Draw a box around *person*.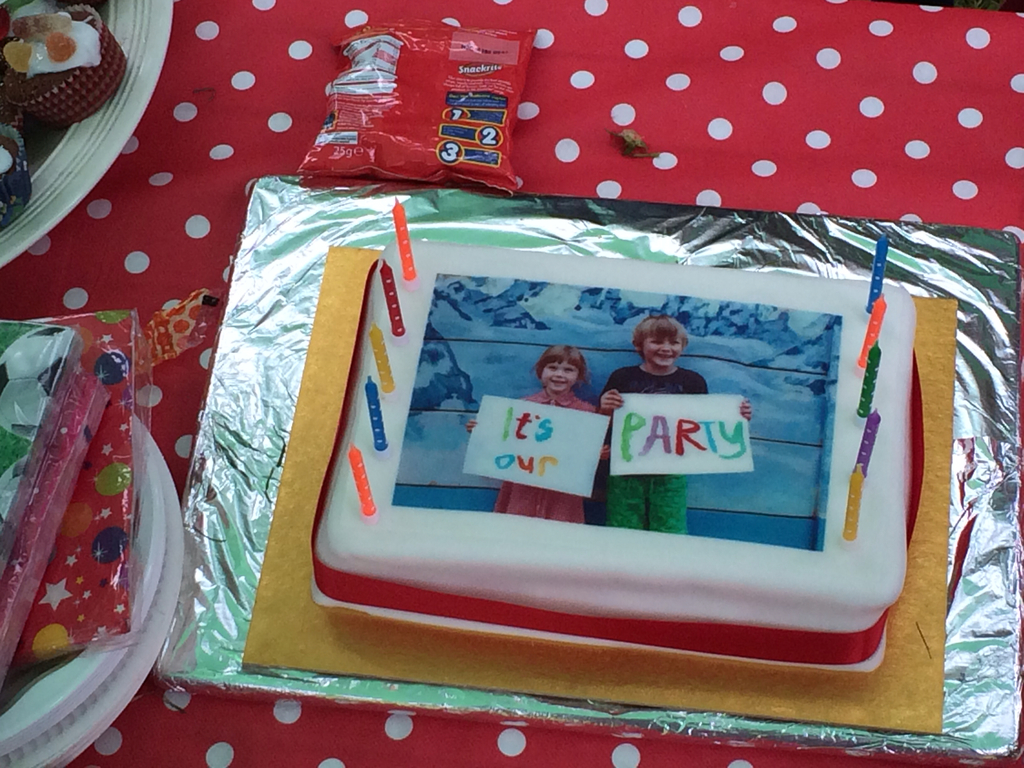
rect(470, 349, 607, 508).
